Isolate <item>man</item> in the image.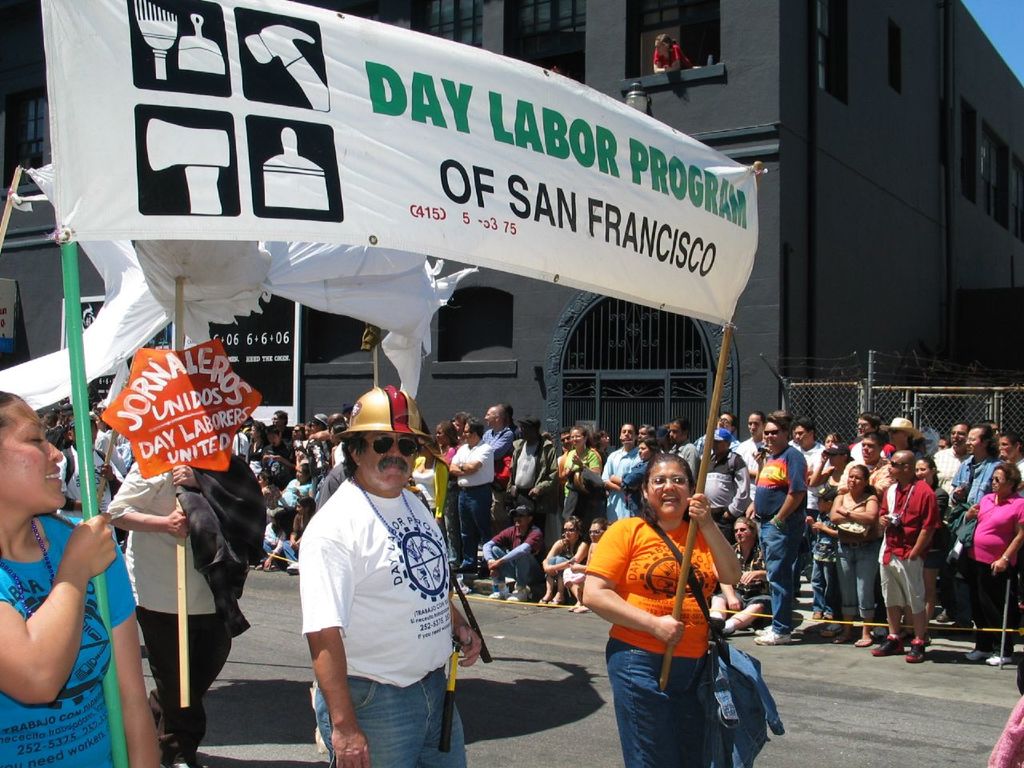
Isolated region: [left=446, top=414, right=506, bottom=573].
